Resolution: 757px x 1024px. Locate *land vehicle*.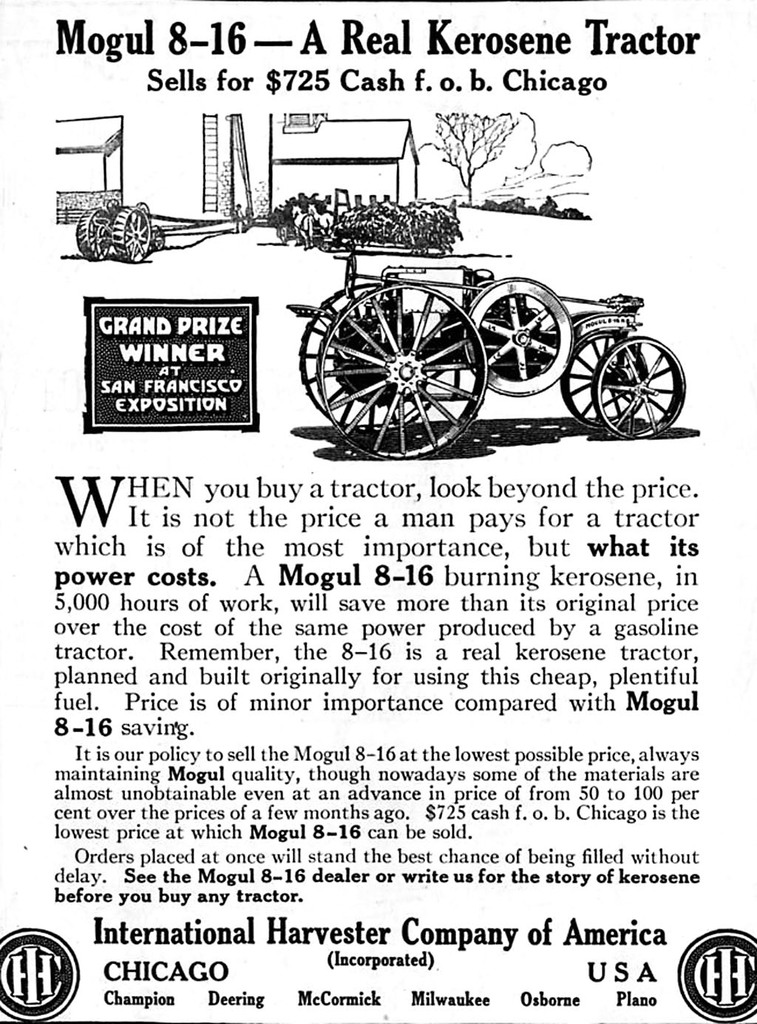
(286, 248, 685, 460).
